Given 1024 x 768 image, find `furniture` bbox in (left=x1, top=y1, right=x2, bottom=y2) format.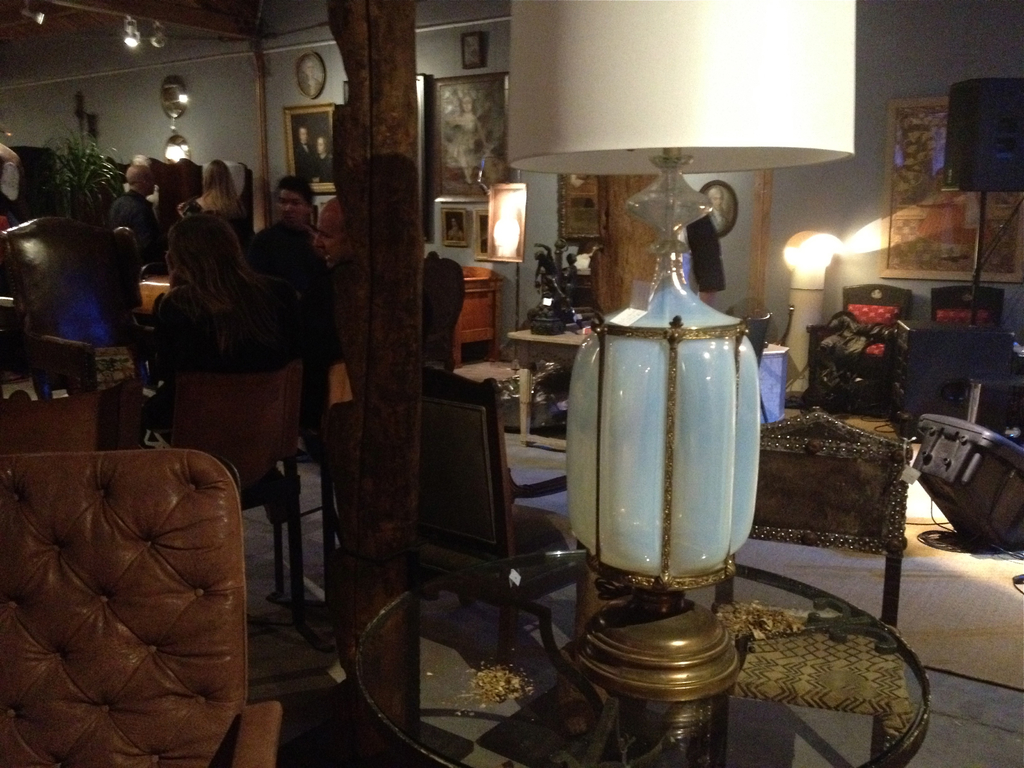
(left=748, top=409, right=910, bottom=625).
